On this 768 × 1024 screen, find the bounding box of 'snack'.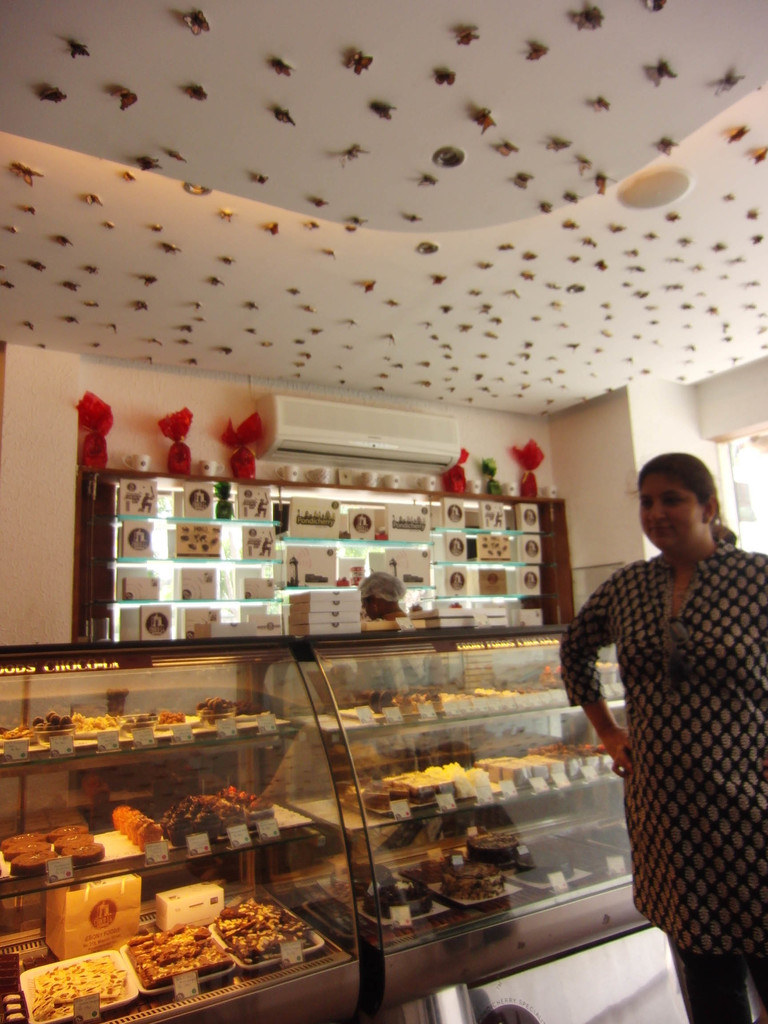
Bounding box: (left=158, top=712, right=184, bottom=724).
